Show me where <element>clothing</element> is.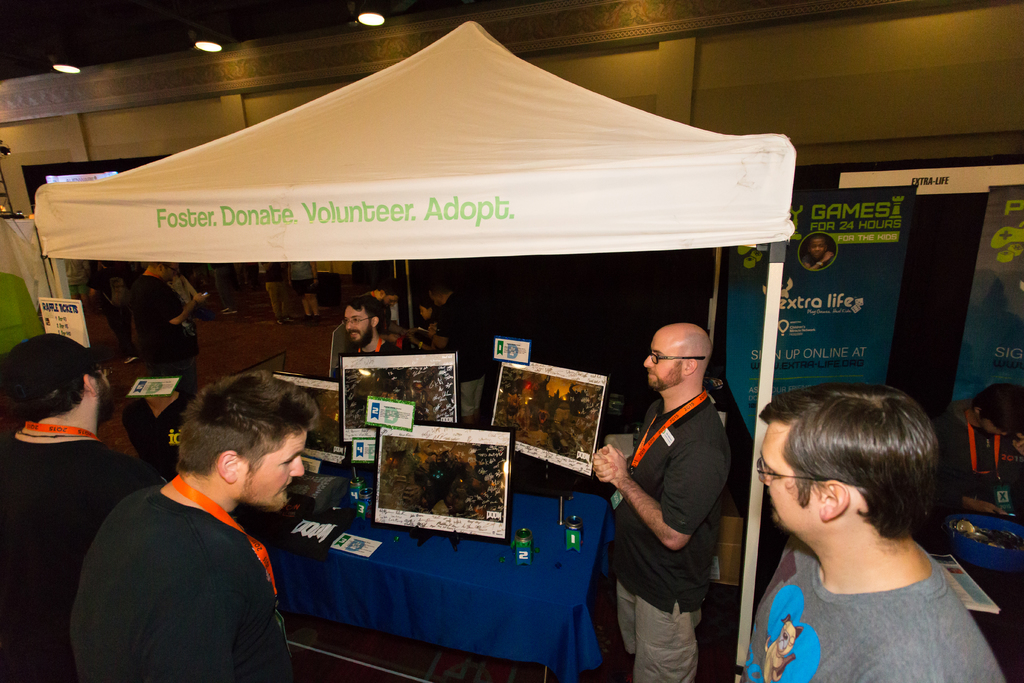
<element>clothing</element> is at bbox=(435, 294, 489, 418).
